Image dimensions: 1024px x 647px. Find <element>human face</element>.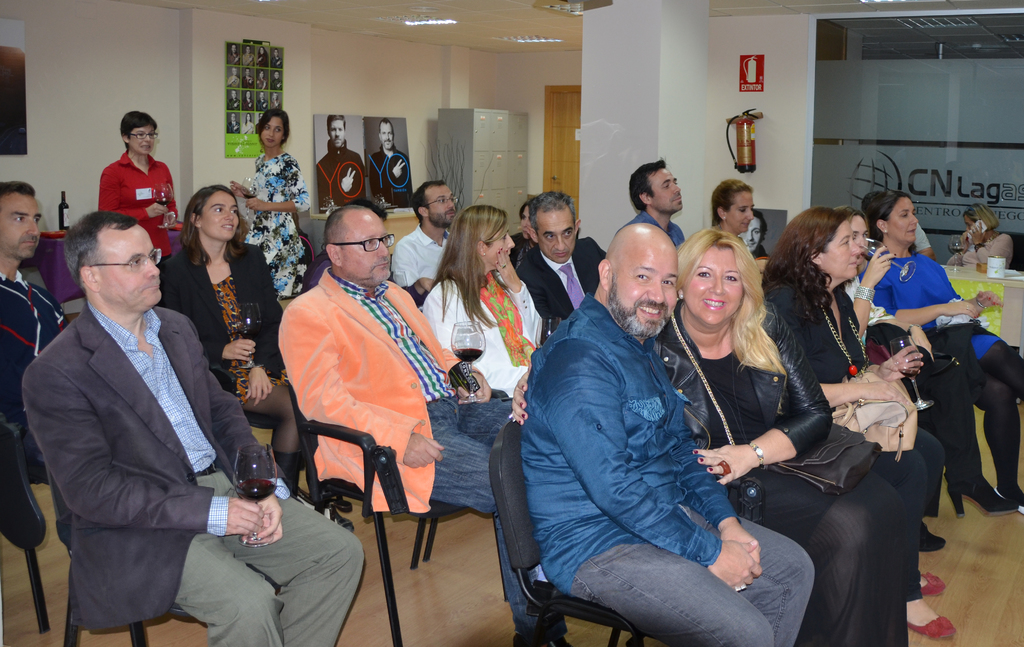
x1=95 y1=225 x2=162 y2=312.
